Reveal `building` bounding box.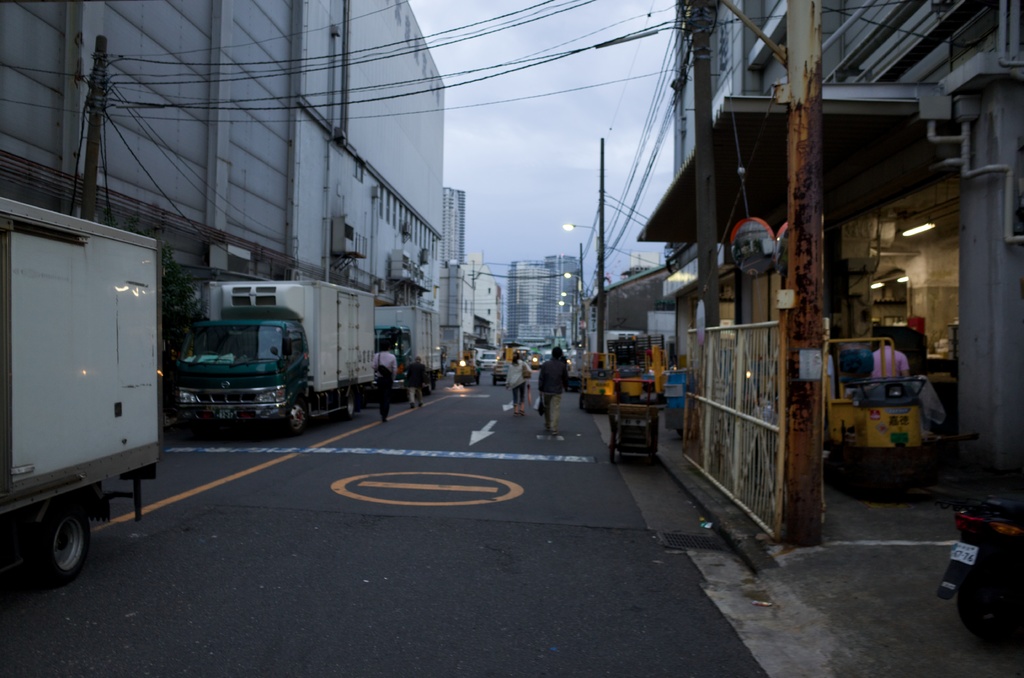
Revealed: l=508, t=257, r=582, b=352.
